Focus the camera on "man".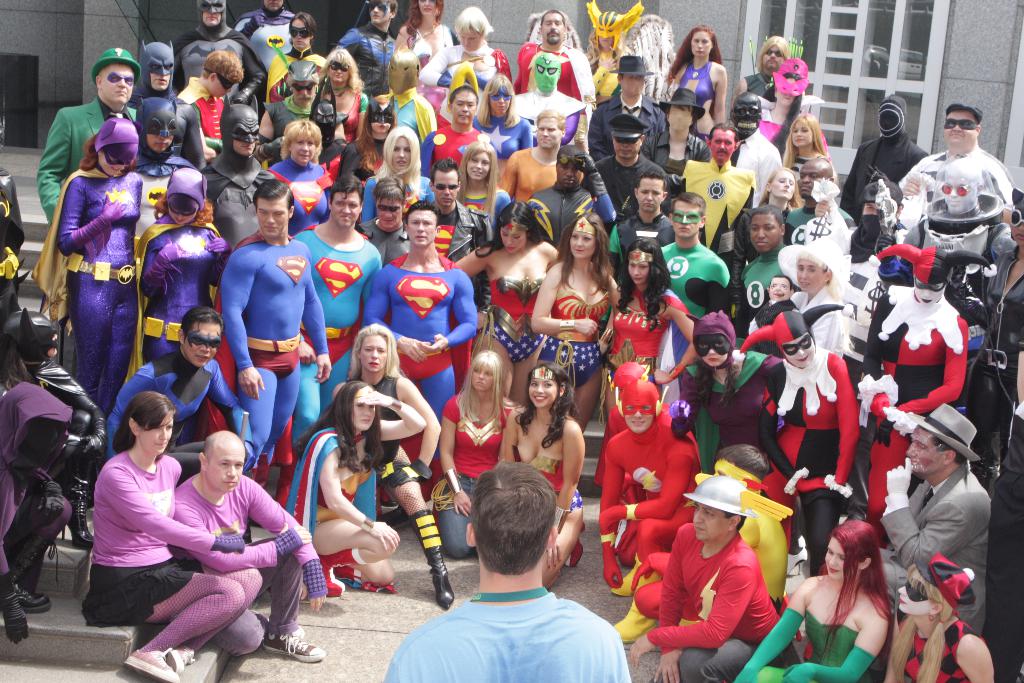
Focus region: box=[36, 46, 137, 224].
